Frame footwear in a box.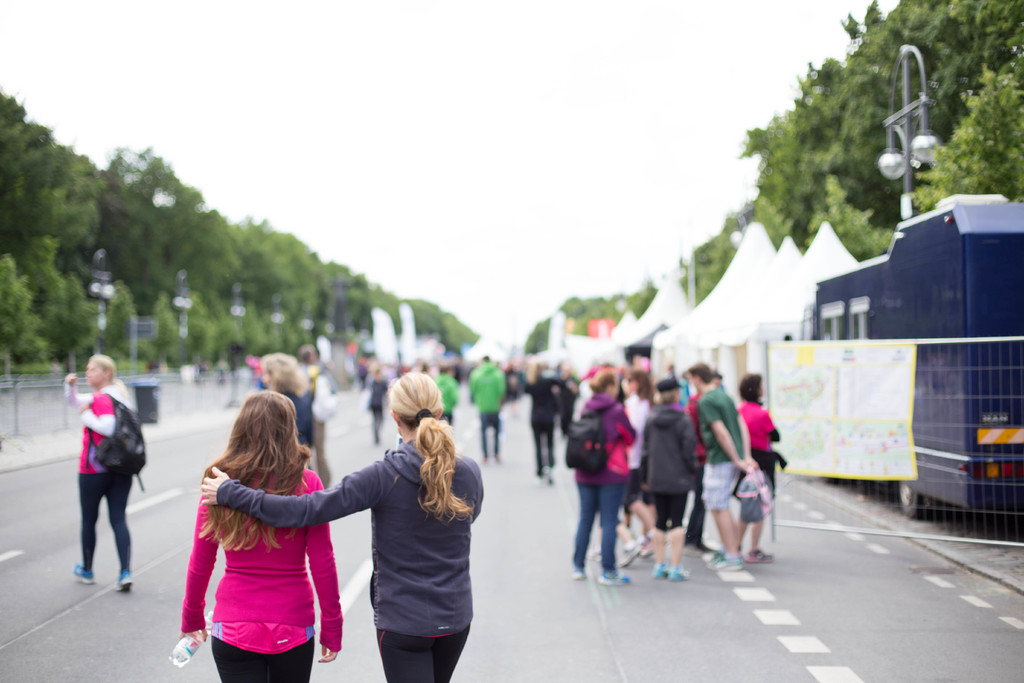
pyautogui.locateOnScreen(586, 545, 601, 560).
